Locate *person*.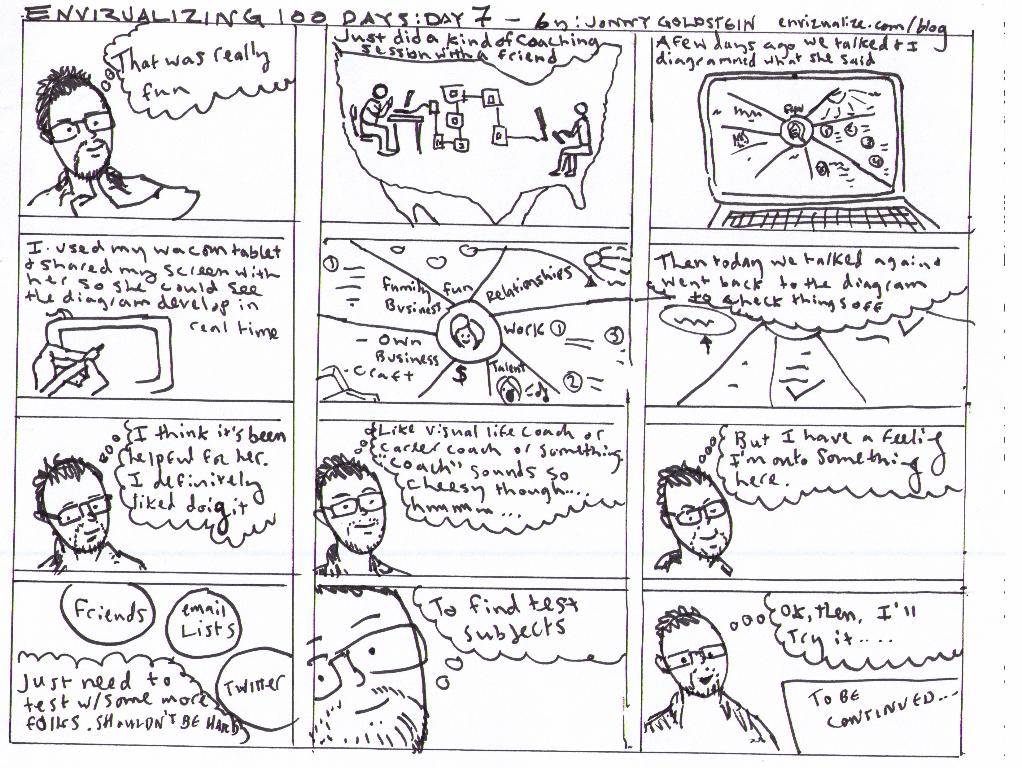
Bounding box: 553 98 595 179.
